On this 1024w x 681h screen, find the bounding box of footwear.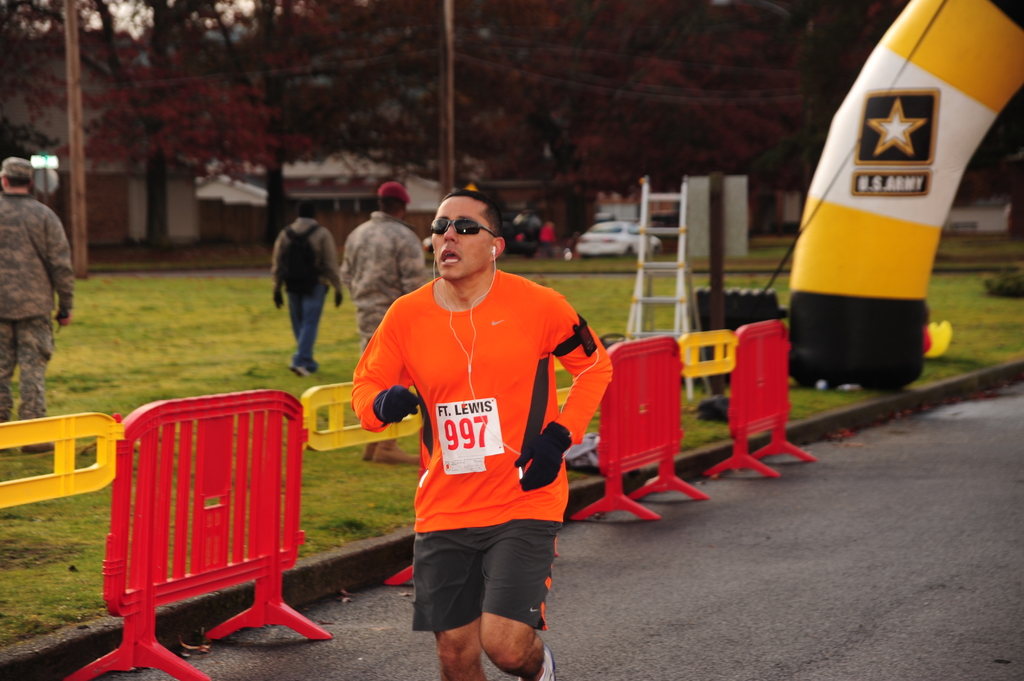
Bounding box: x1=376 y1=440 x2=423 y2=464.
